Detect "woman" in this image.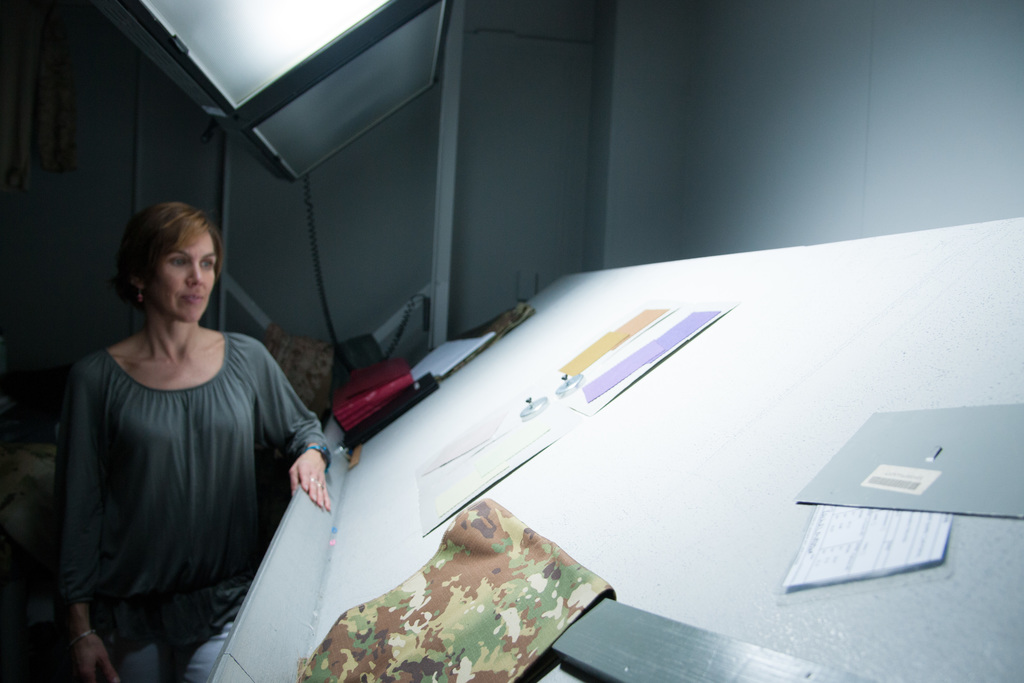
Detection: box(47, 178, 312, 673).
